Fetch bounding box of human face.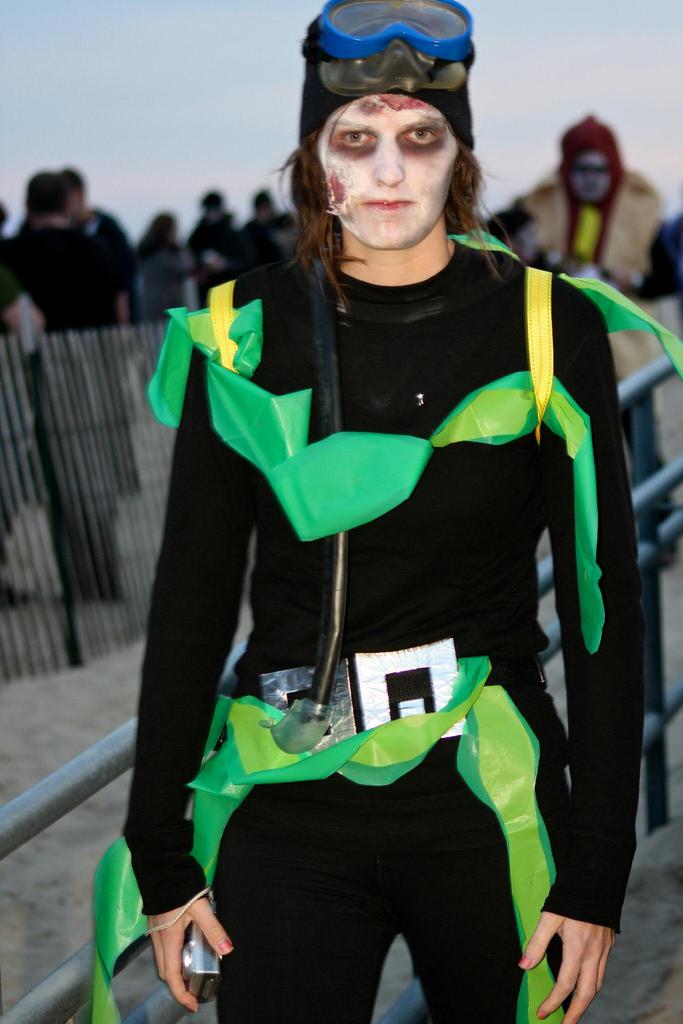
Bbox: Rect(317, 92, 456, 252).
